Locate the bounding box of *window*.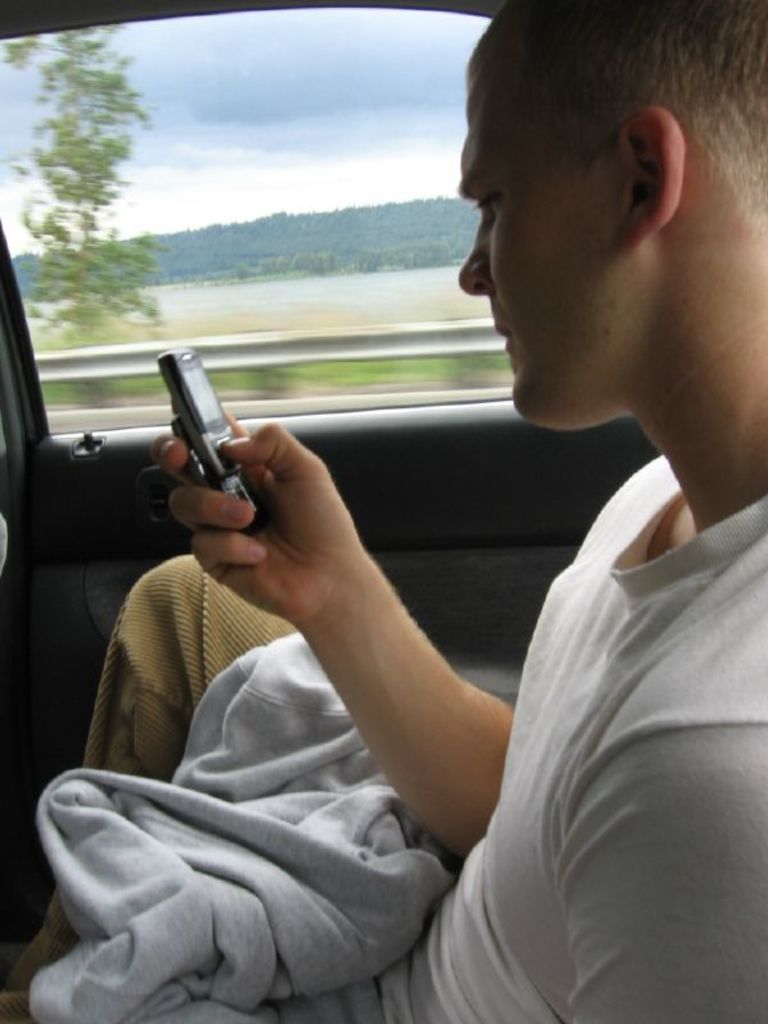
Bounding box: 0, 0, 493, 442.
